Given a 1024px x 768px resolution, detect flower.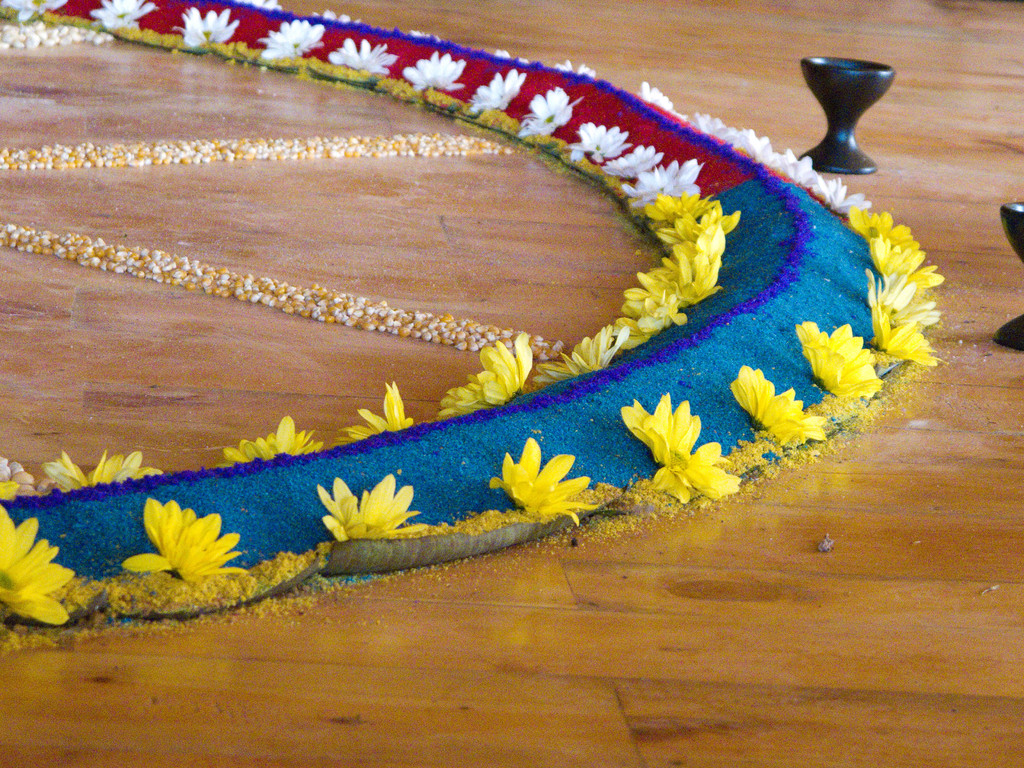
614:295:682:357.
